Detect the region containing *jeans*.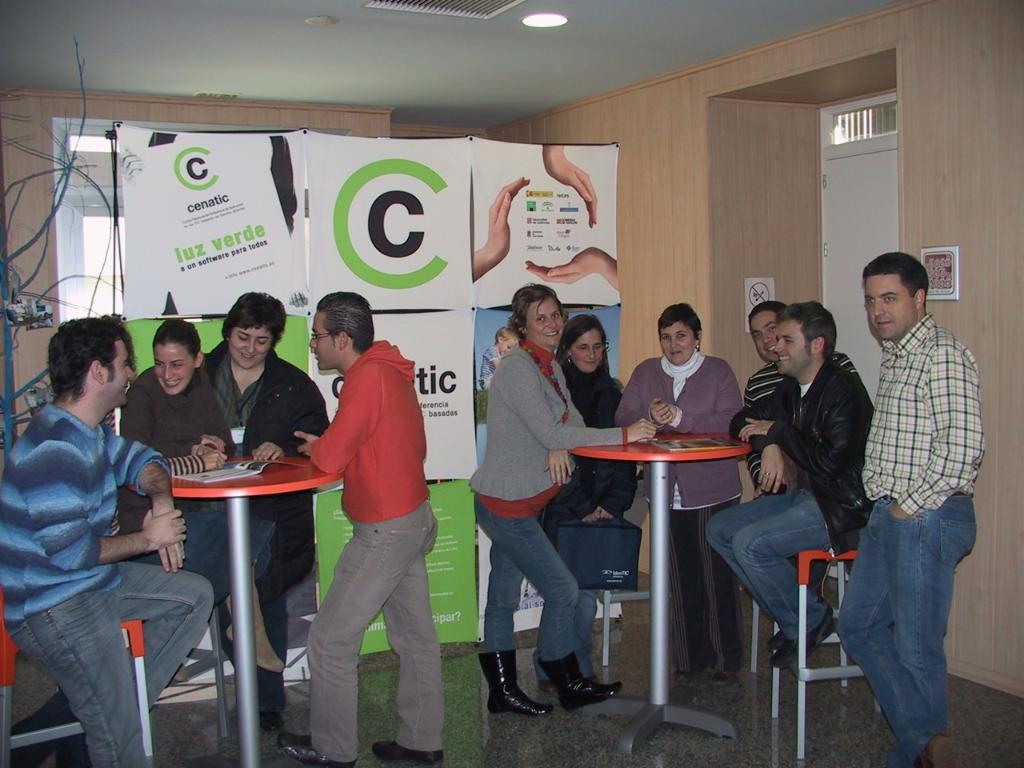
[left=307, top=516, right=437, bottom=766].
